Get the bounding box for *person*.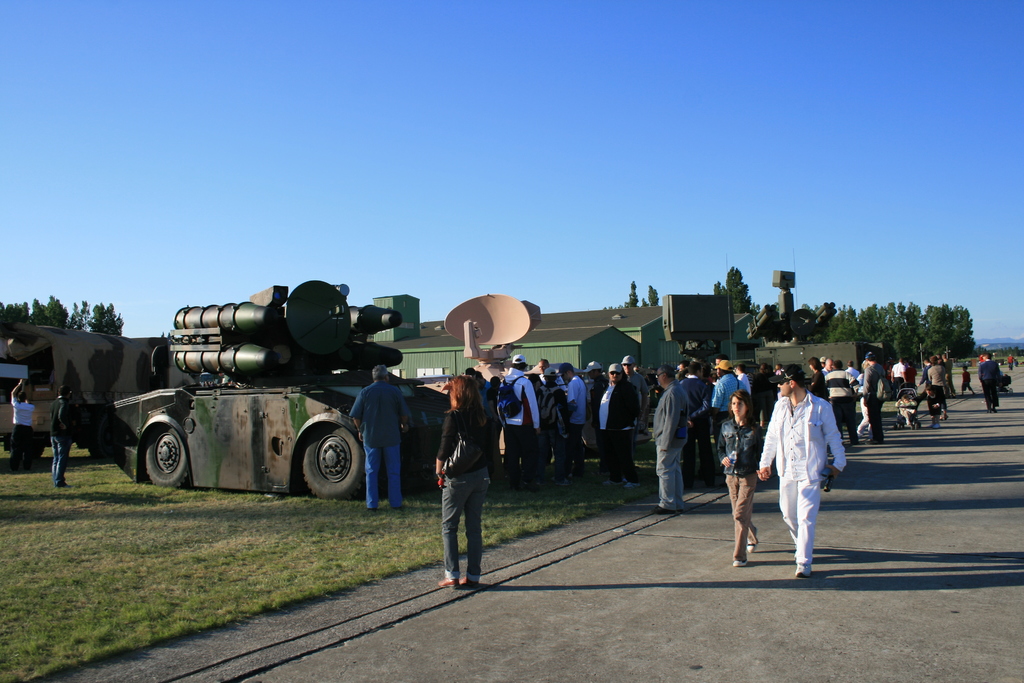
rect(917, 356, 948, 431).
